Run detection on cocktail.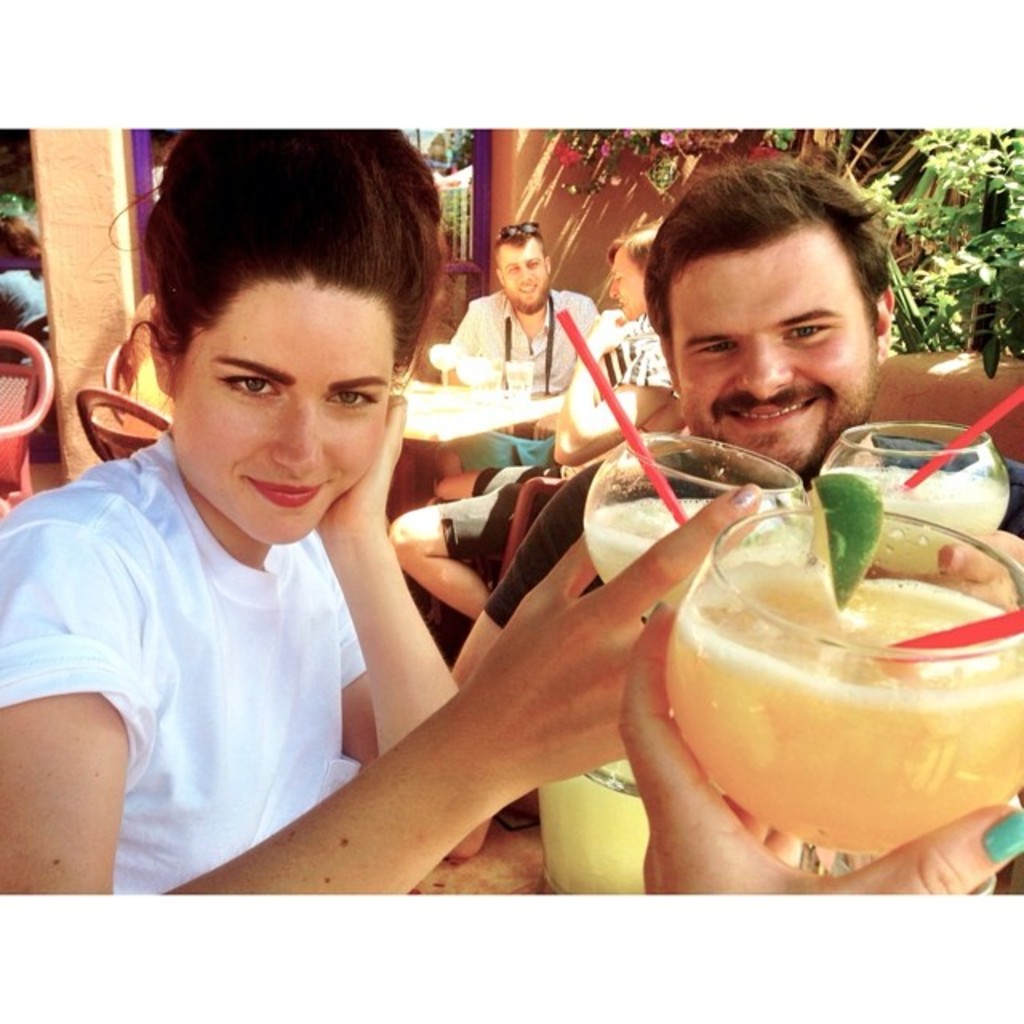
Result: box=[814, 378, 1022, 549].
